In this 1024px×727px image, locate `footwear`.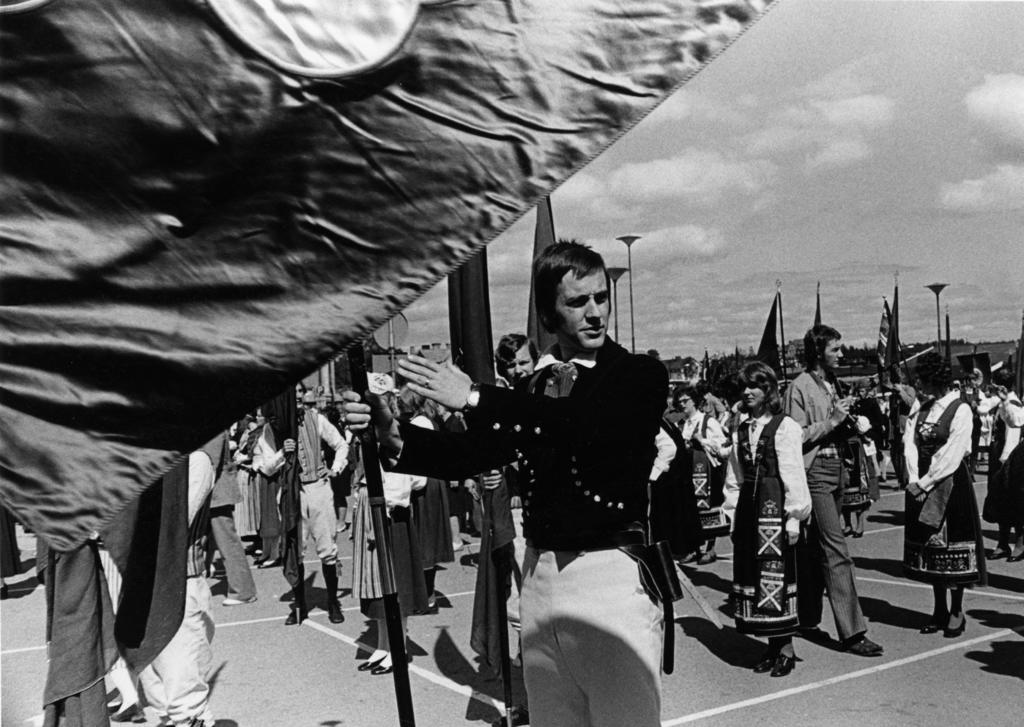
Bounding box: select_region(753, 651, 772, 672).
